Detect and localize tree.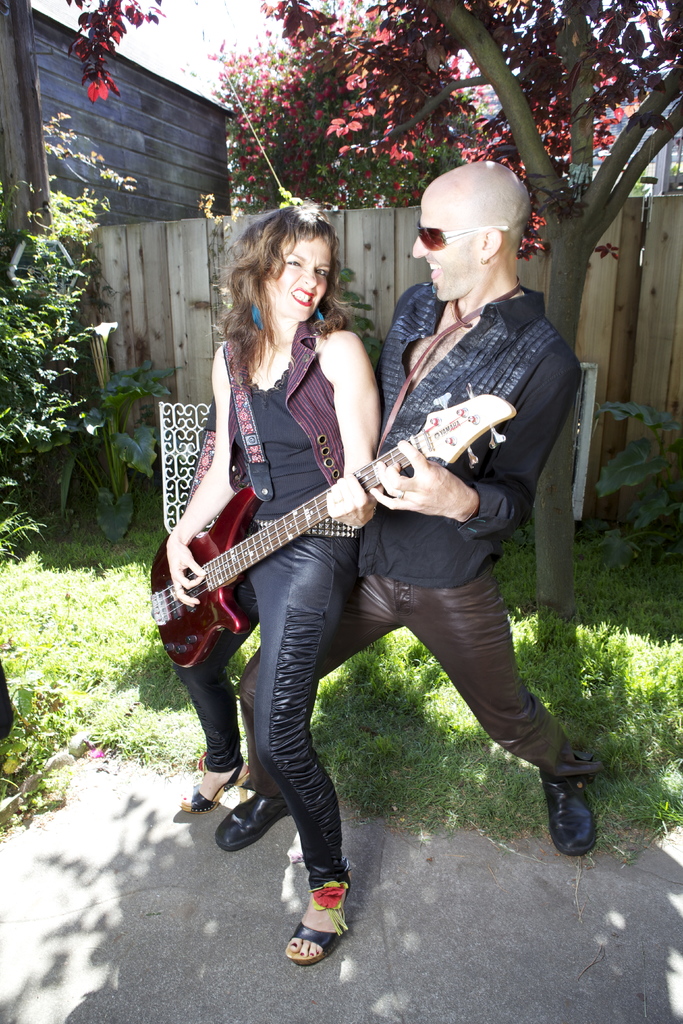
Localized at [409,0,682,657].
